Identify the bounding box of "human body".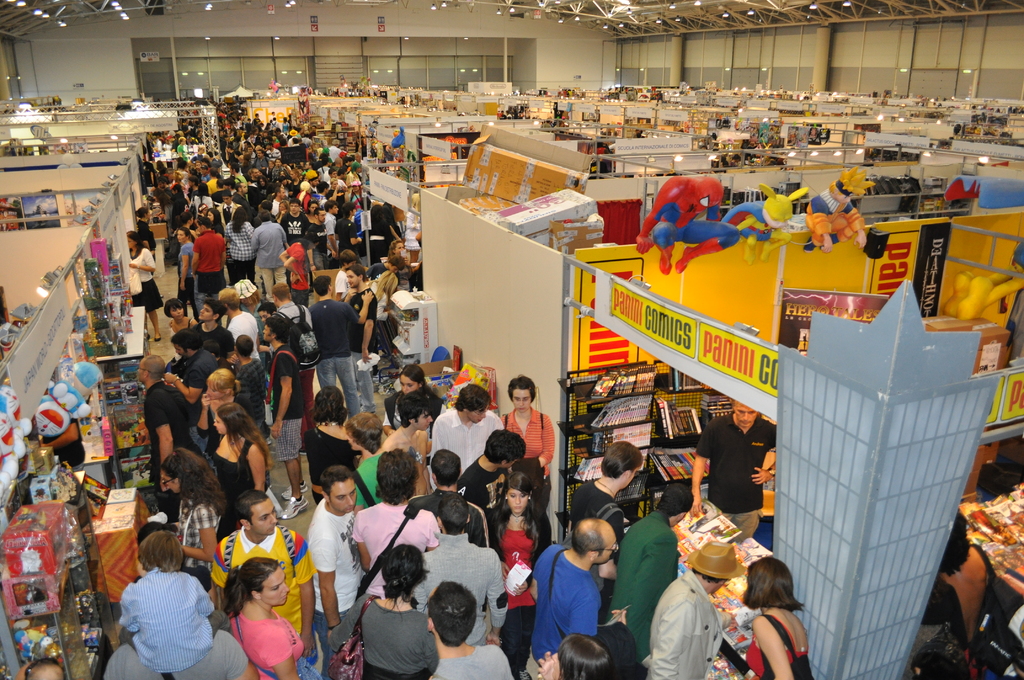
<bbox>278, 207, 304, 237</bbox>.
